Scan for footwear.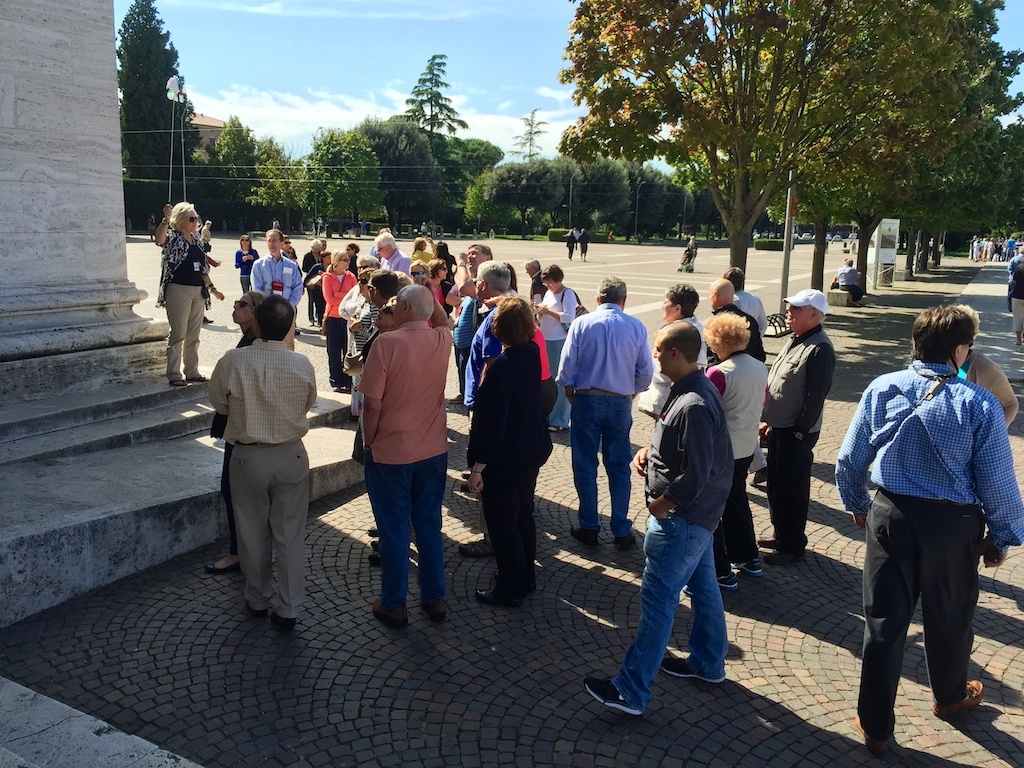
Scan result: x1=766, y1=551, x2=801, y2=563.
